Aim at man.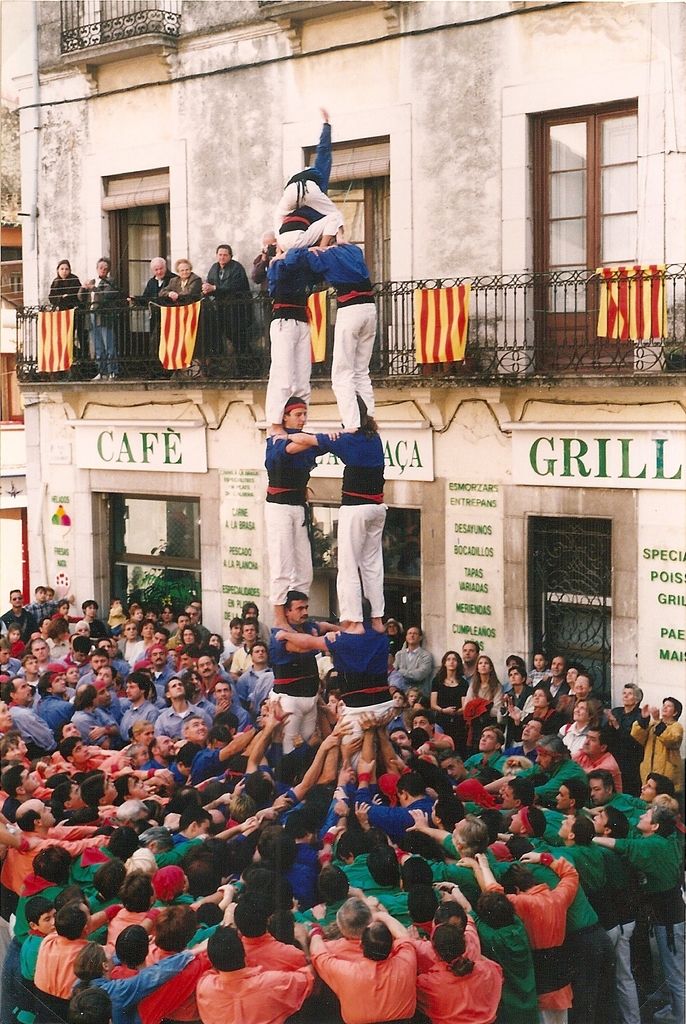
Aimed at [76, 259, 116, 378].
